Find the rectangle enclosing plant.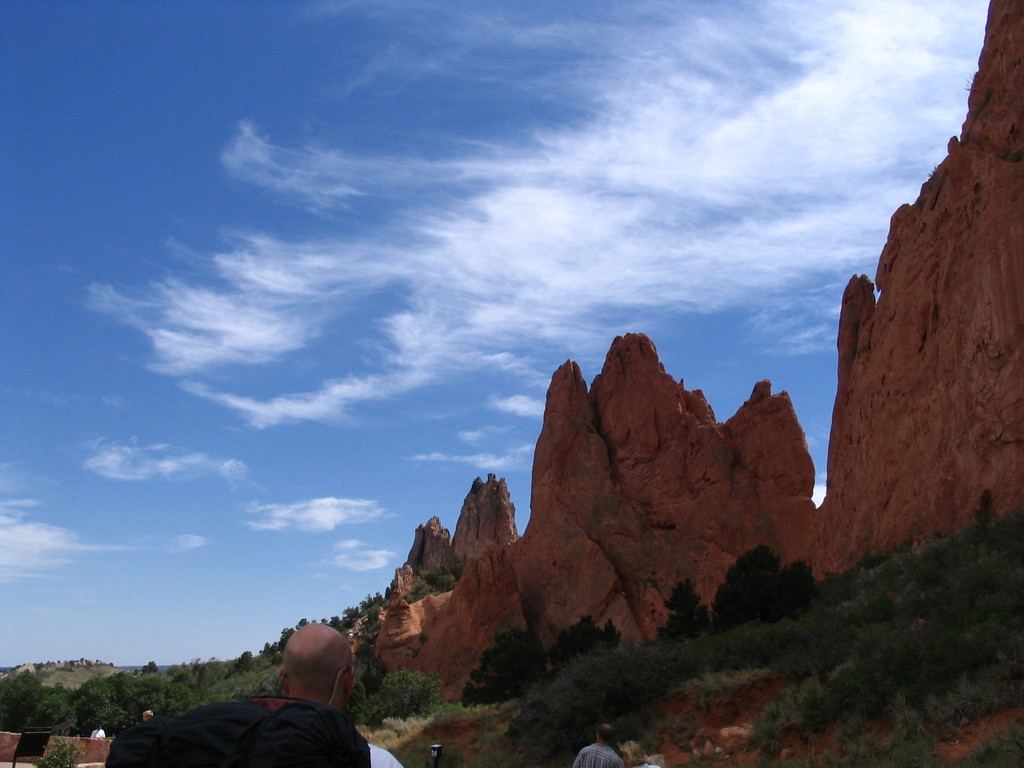
<box>546,615,627,653</box>.
